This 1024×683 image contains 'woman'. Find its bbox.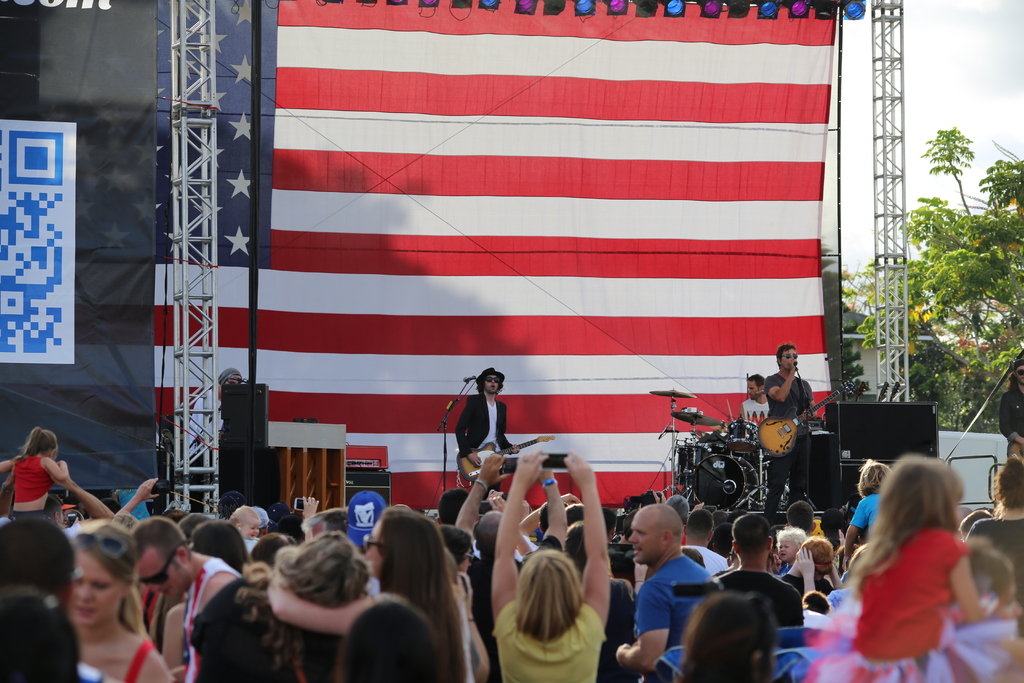
271/514/481/682.
